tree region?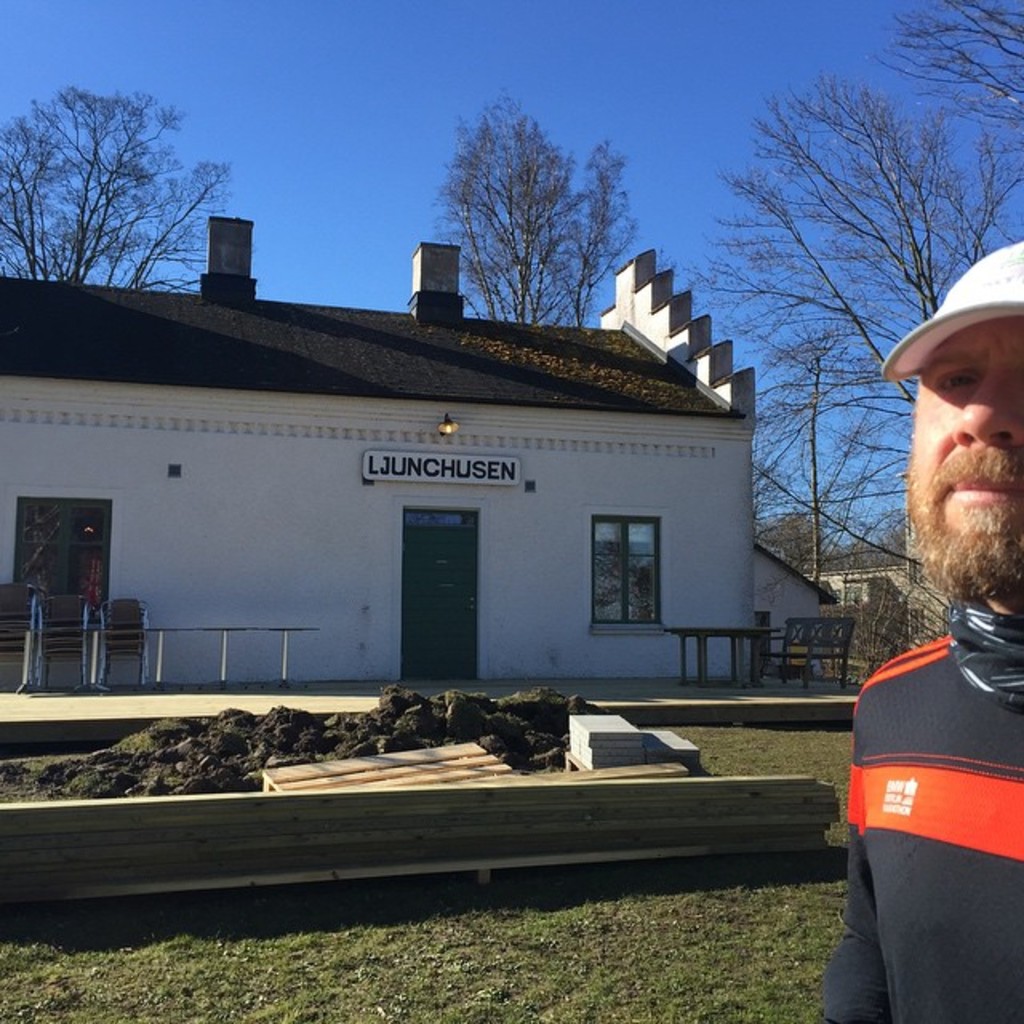
l=0, t=82, r=251, b=288
